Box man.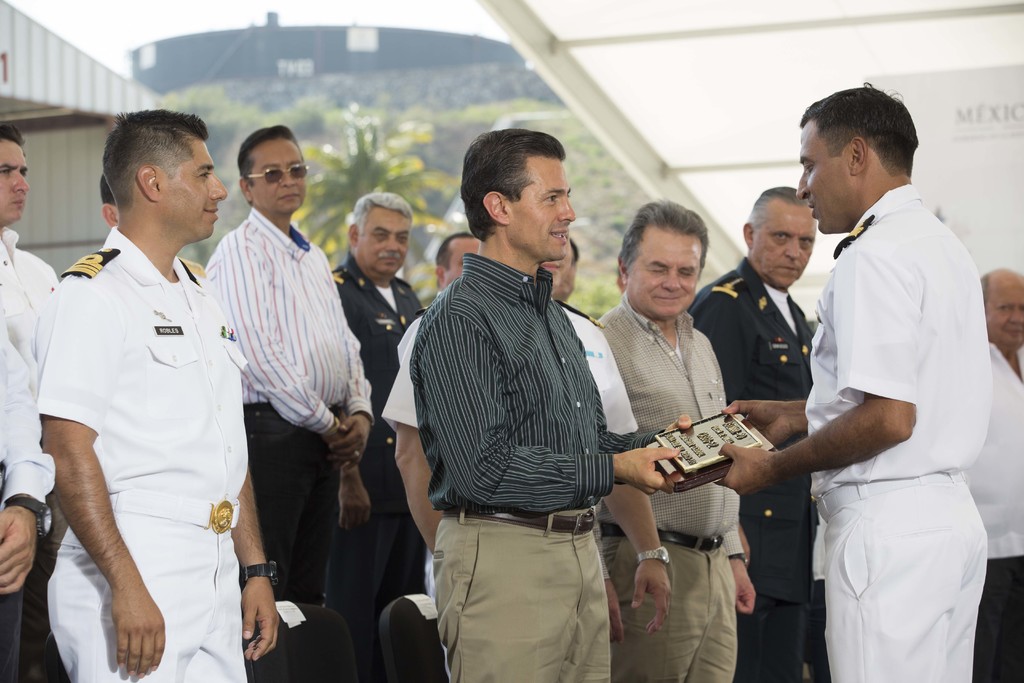
[left=0, top=120, right=60, bottom=682].
